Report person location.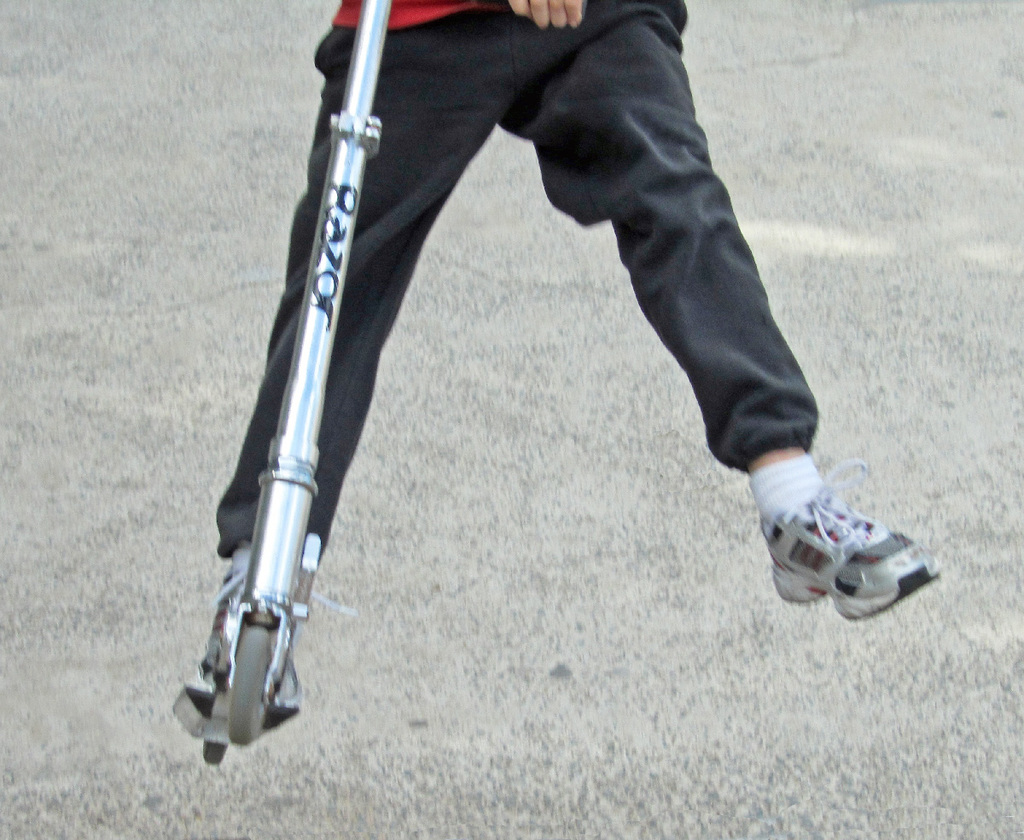
Report: bbox(192, 0, 934, 720).
